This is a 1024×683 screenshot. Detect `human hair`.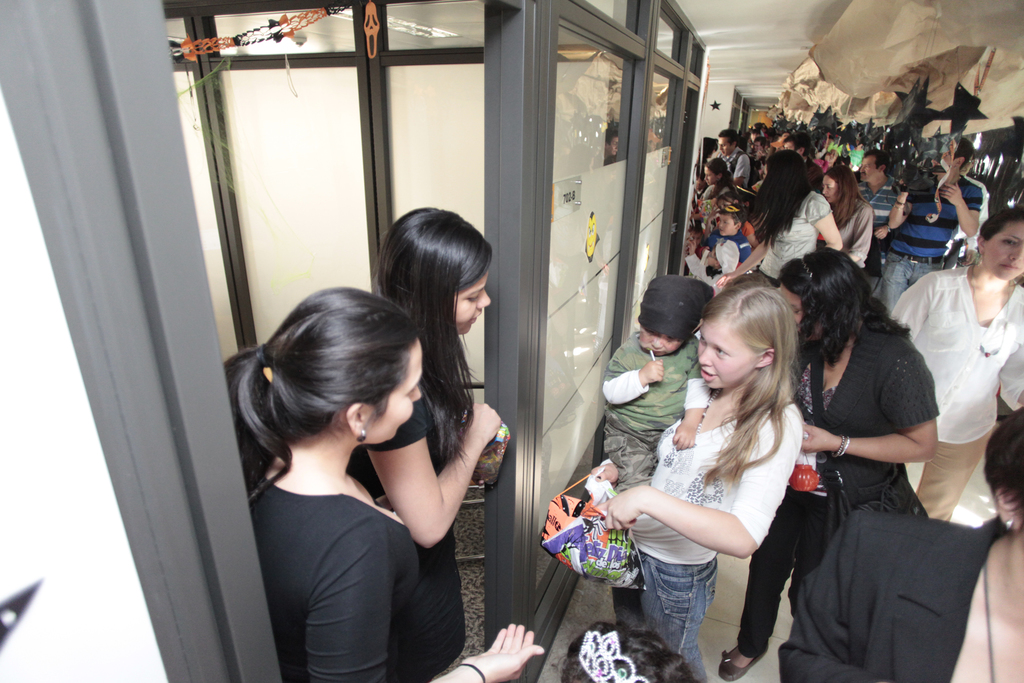
locate(951, 136, 972, 171).
